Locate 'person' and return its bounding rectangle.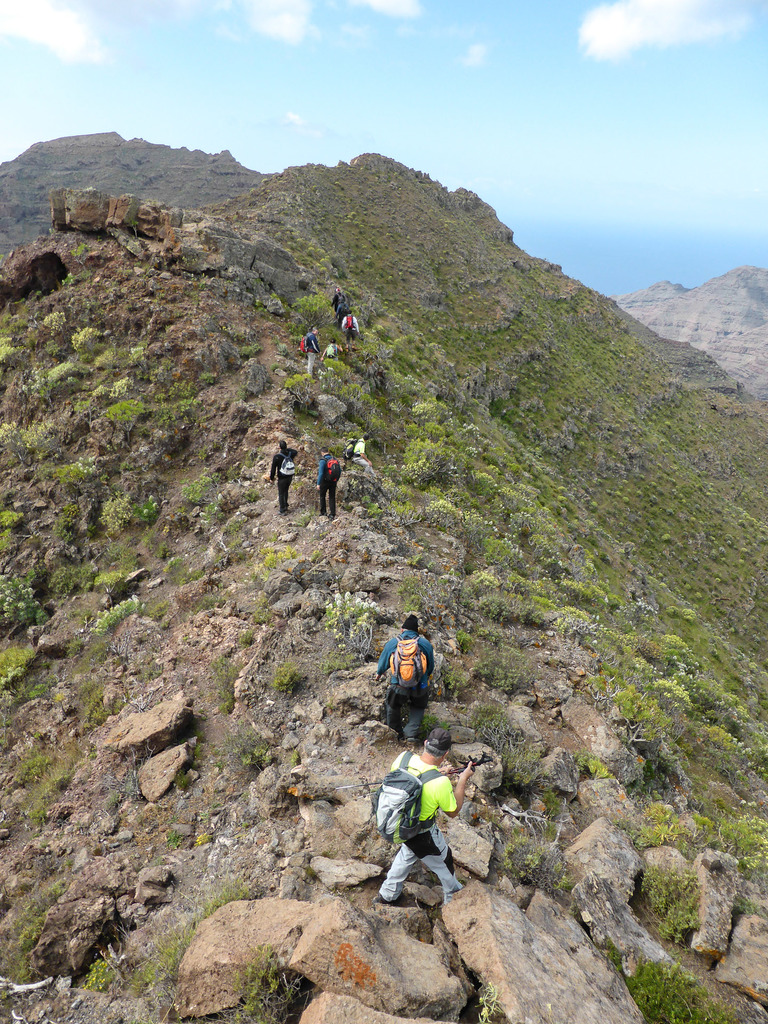
{"left": 324, "top": 335, "right": 345, "bottom": 364}.
